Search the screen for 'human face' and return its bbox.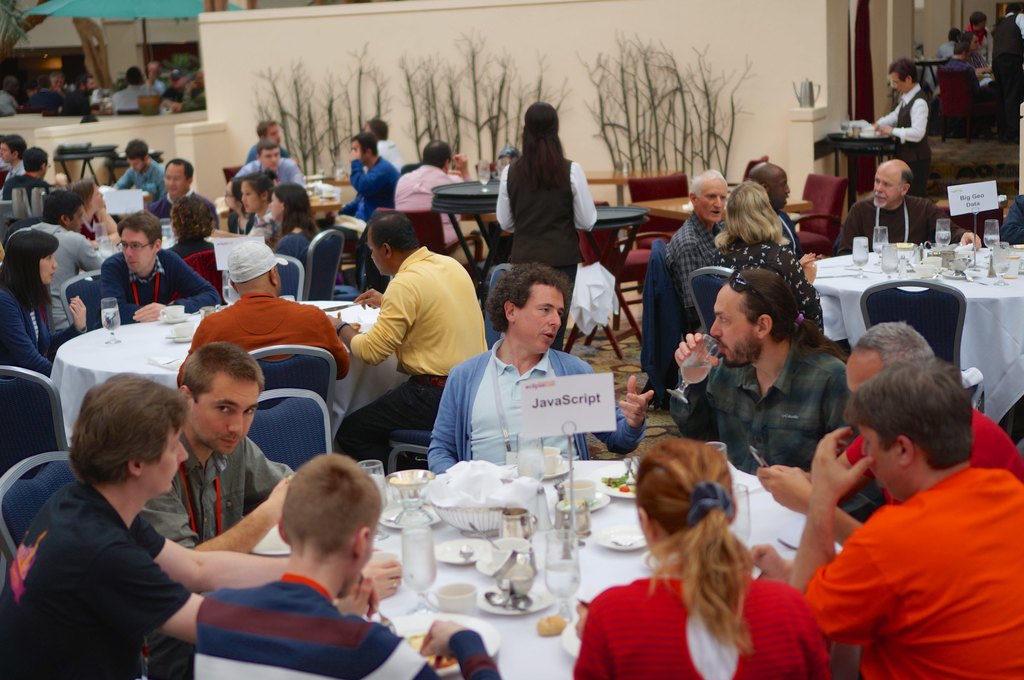
Found: rect(871, 163, 899, 206).
